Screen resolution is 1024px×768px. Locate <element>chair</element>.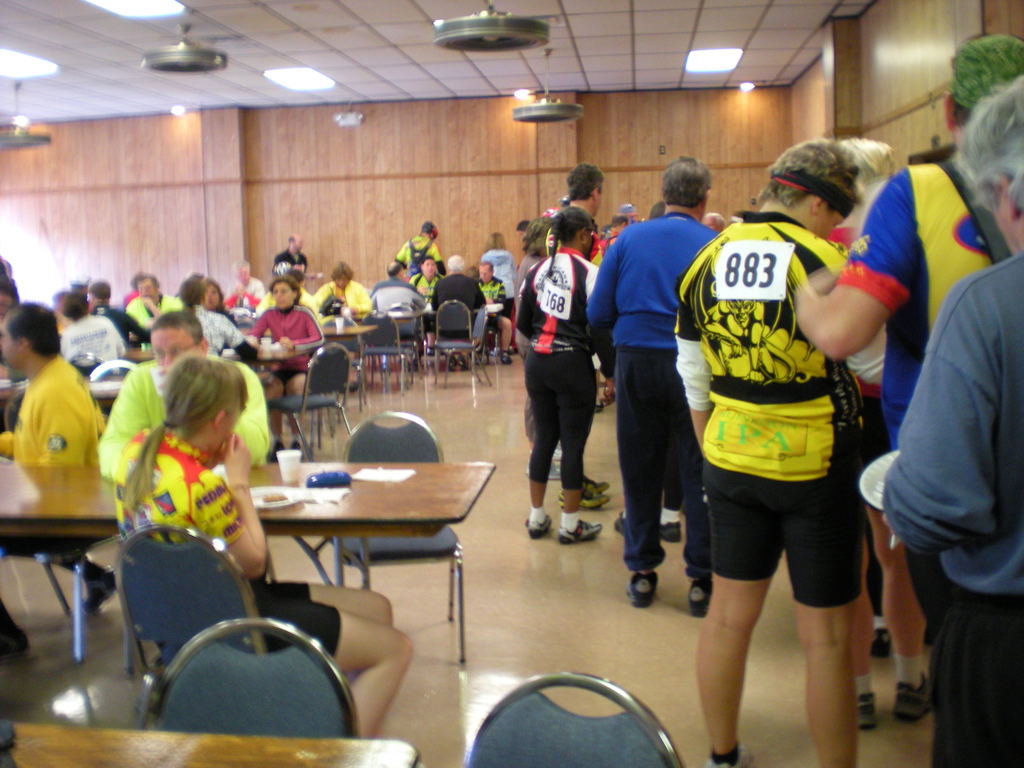
426:300:475:384.
